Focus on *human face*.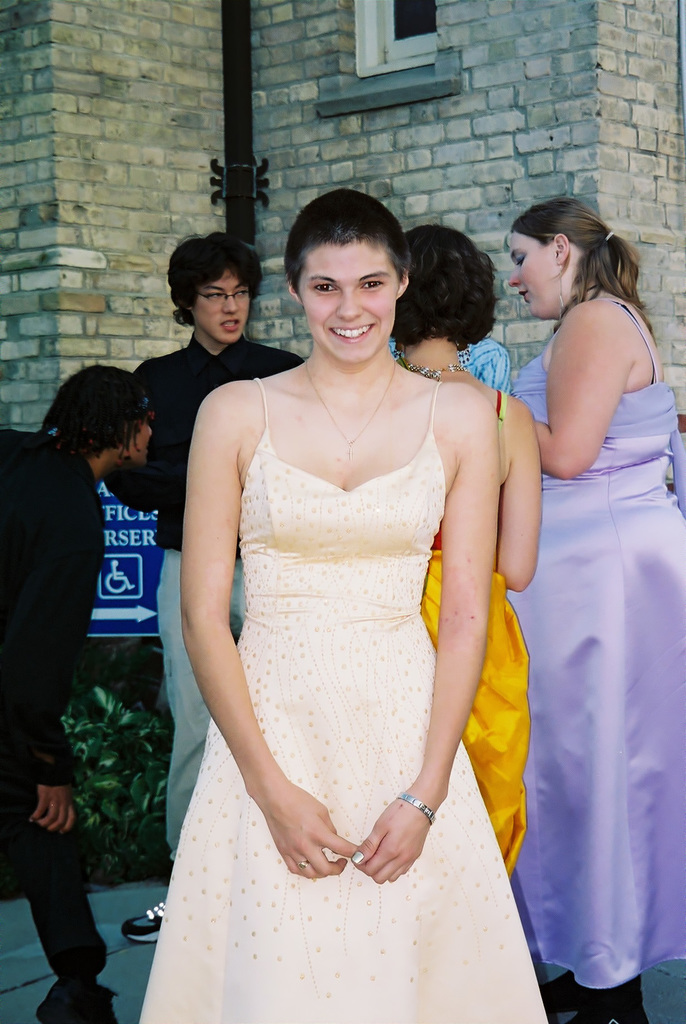
Focused at l=288, t=235, r=400, b=369.
